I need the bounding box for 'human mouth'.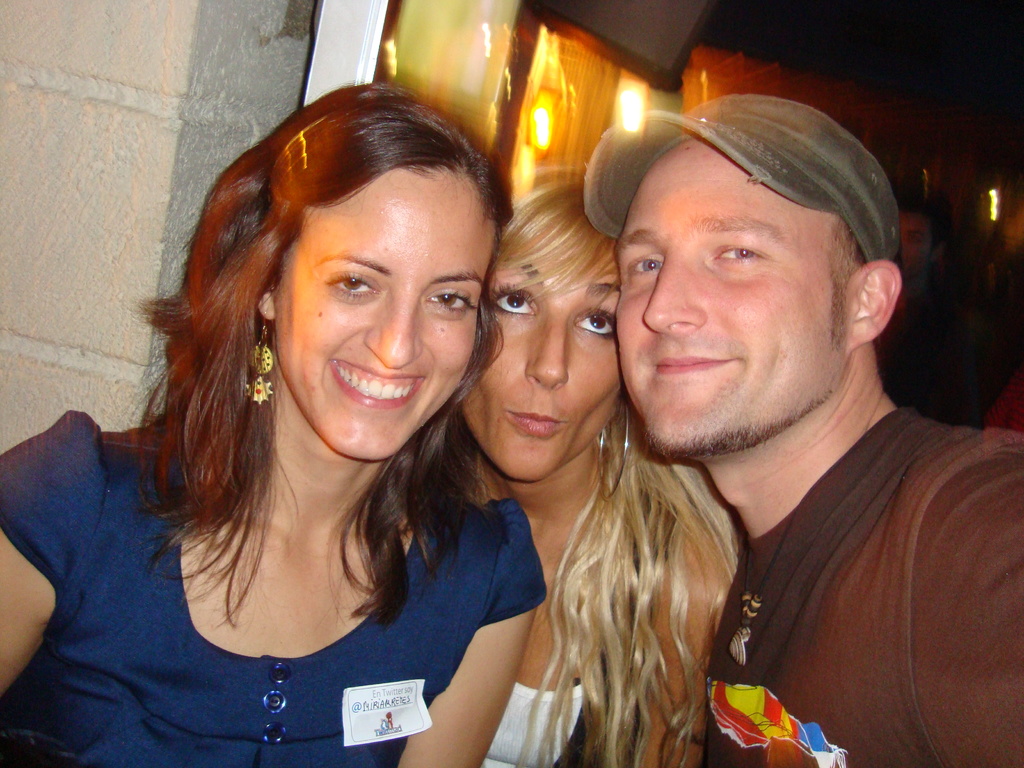
Here it is: 328,360,428,415.
